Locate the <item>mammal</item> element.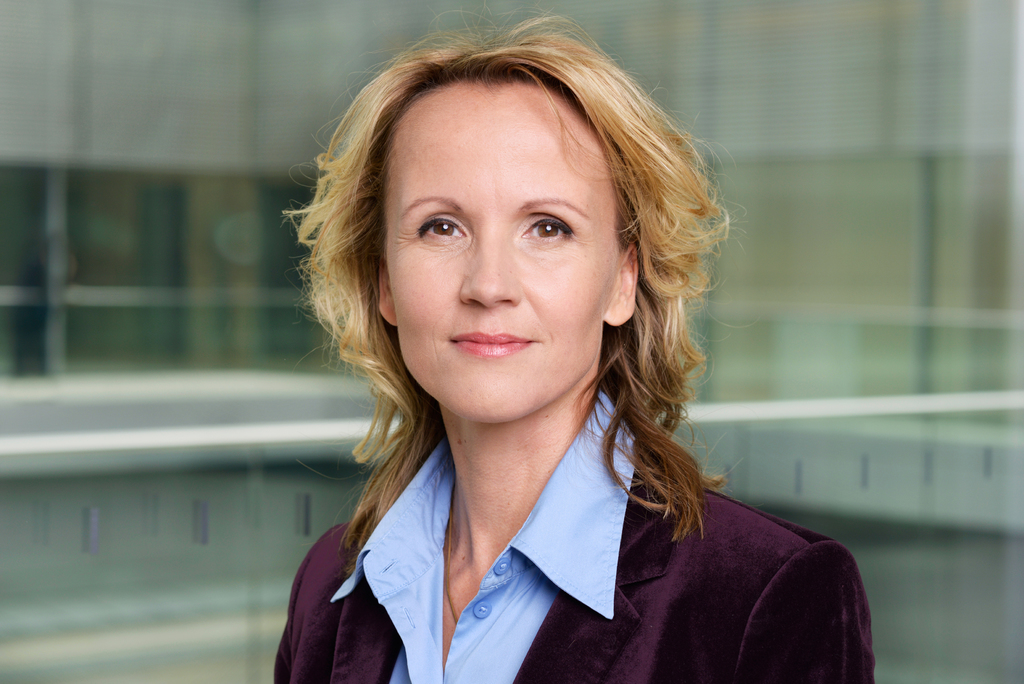
Element bbox: 257:17:879:683.
